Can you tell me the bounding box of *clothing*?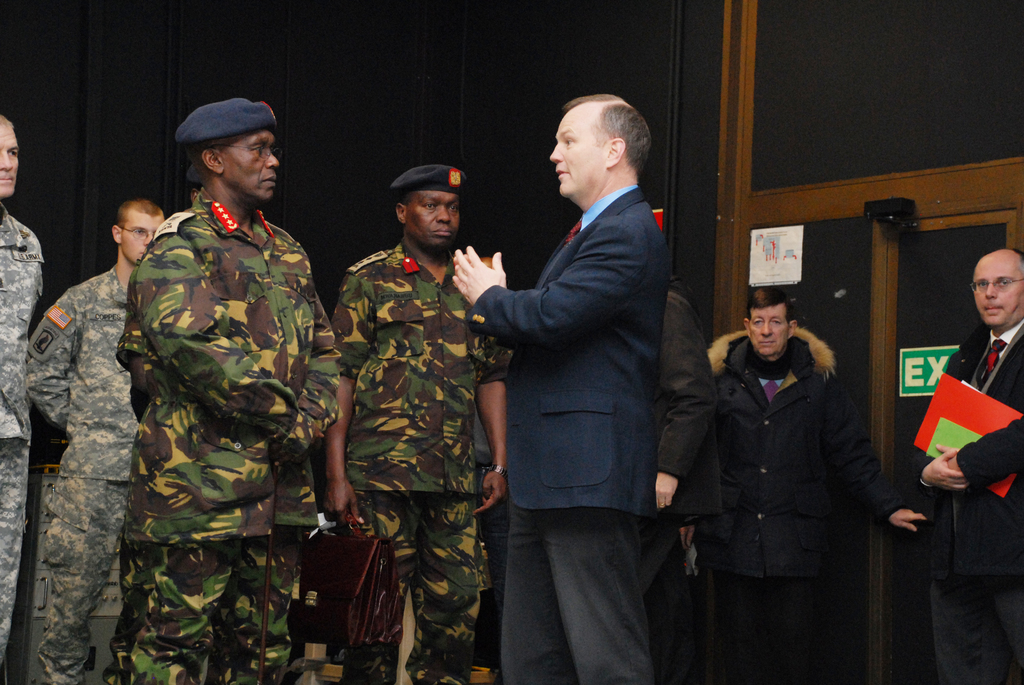
region(327, 228, 491, 684).
